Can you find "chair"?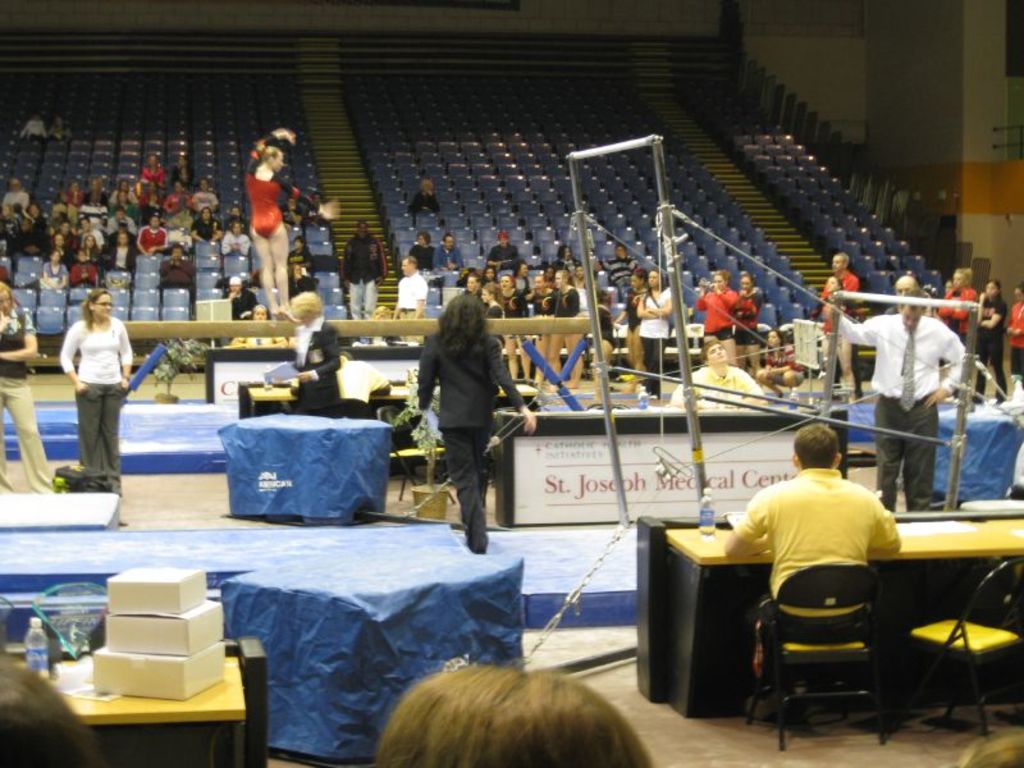
Yes, bounding box: [left=749, top=548, right=909, bottom=749].
